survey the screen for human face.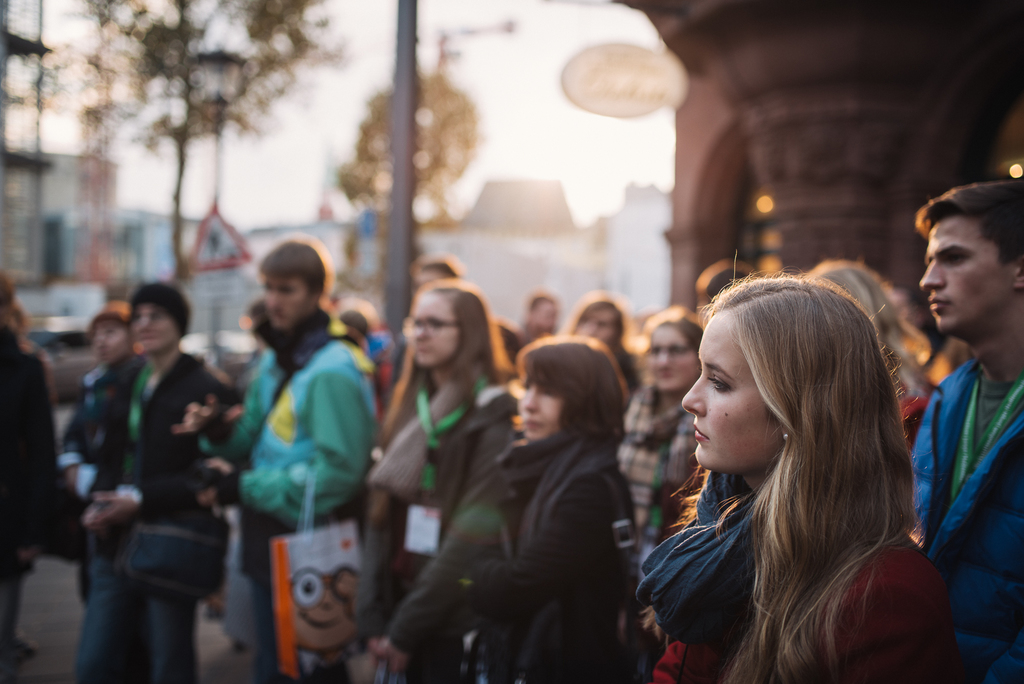
Survey found: 132:305:177:357.
